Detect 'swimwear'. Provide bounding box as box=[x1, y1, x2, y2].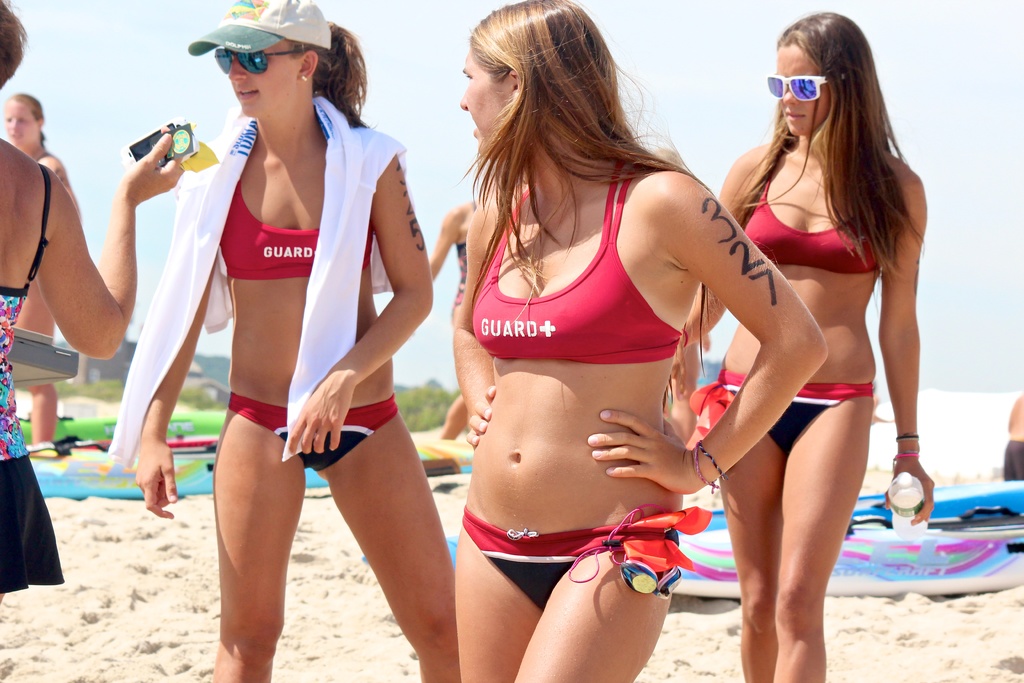
box=[0, 158, 72, 602].
